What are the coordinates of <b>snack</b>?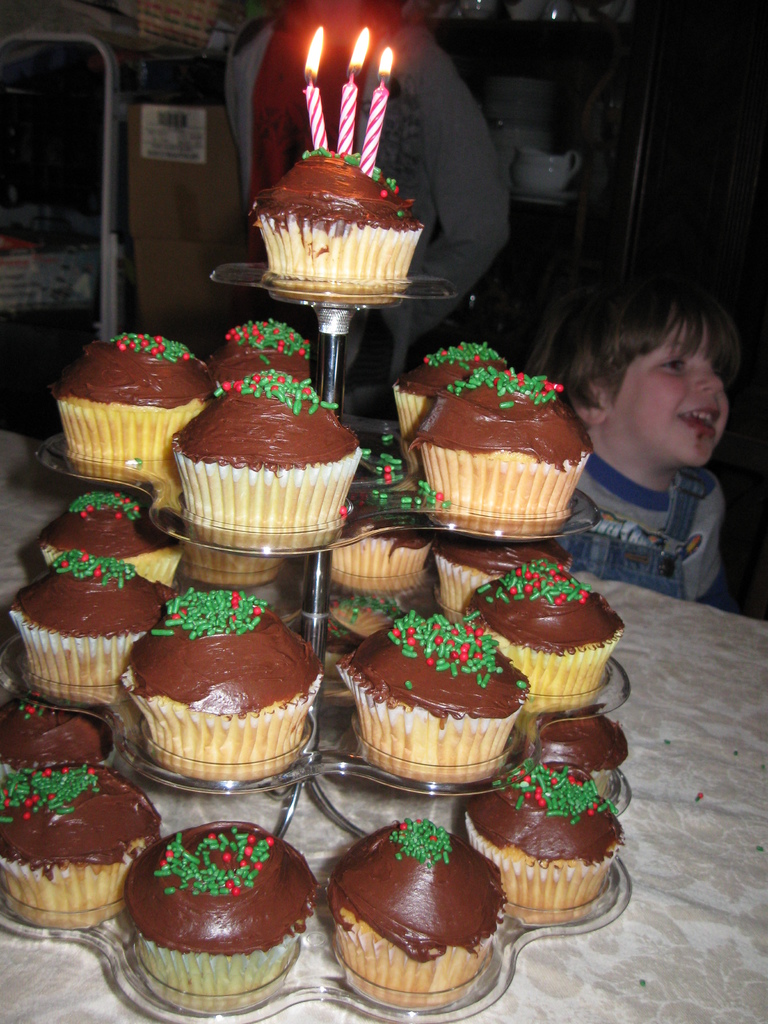
(x1=453, y1=554, x2=628, y2=709).
